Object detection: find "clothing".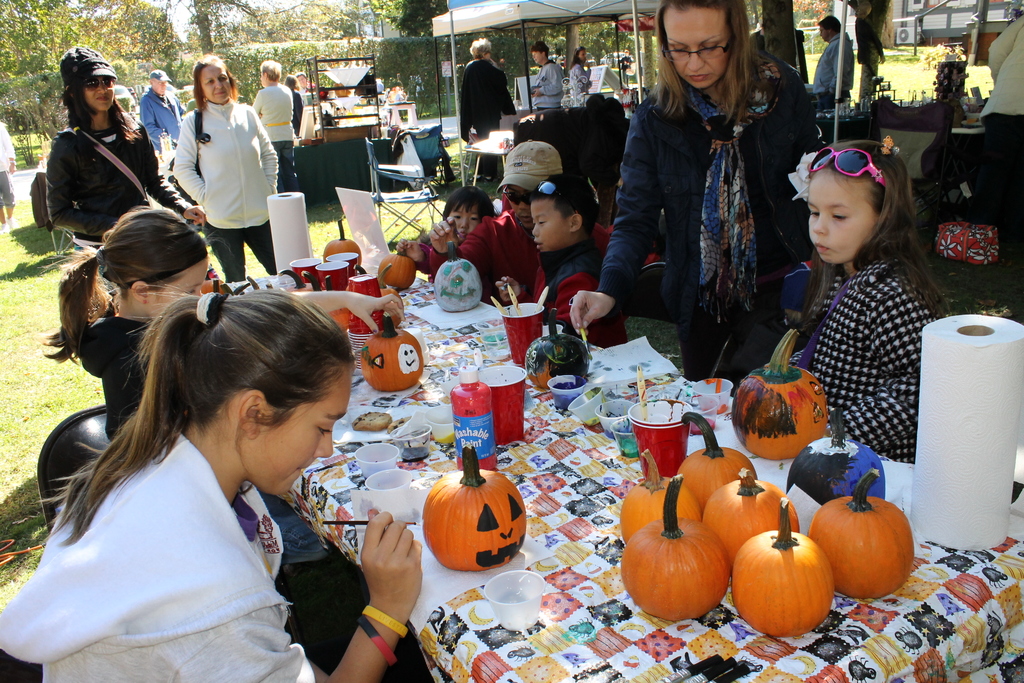
detection(251, 84, 305, 199).
